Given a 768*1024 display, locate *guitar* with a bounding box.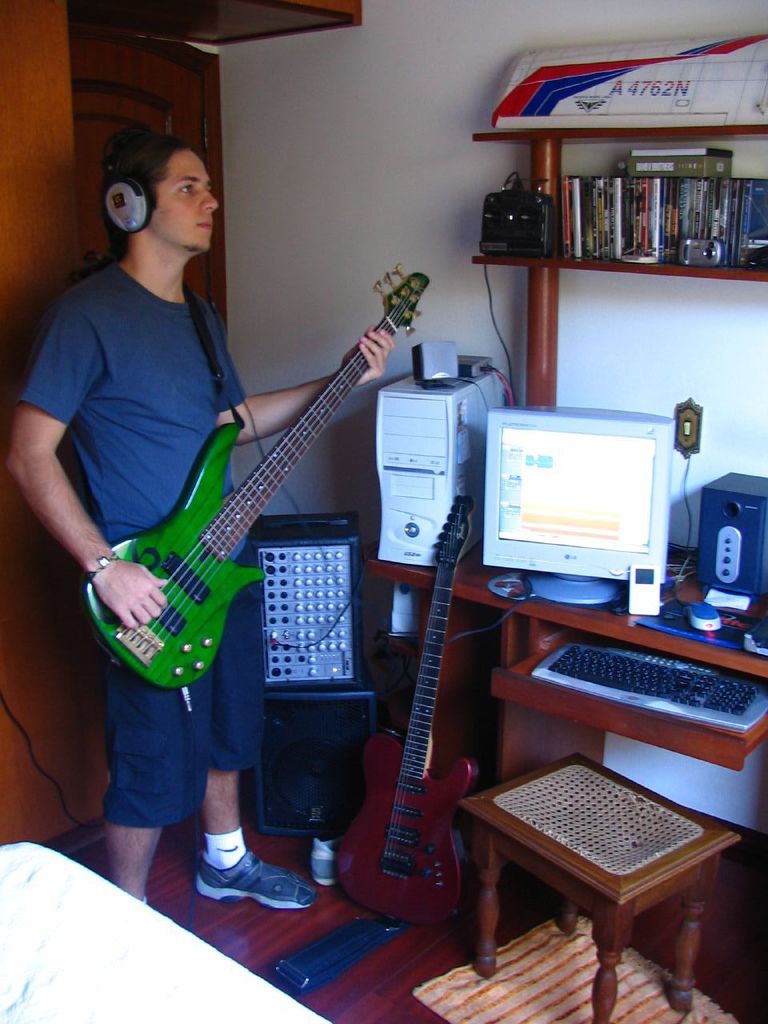
Located: [73, 257, 444, 720].
